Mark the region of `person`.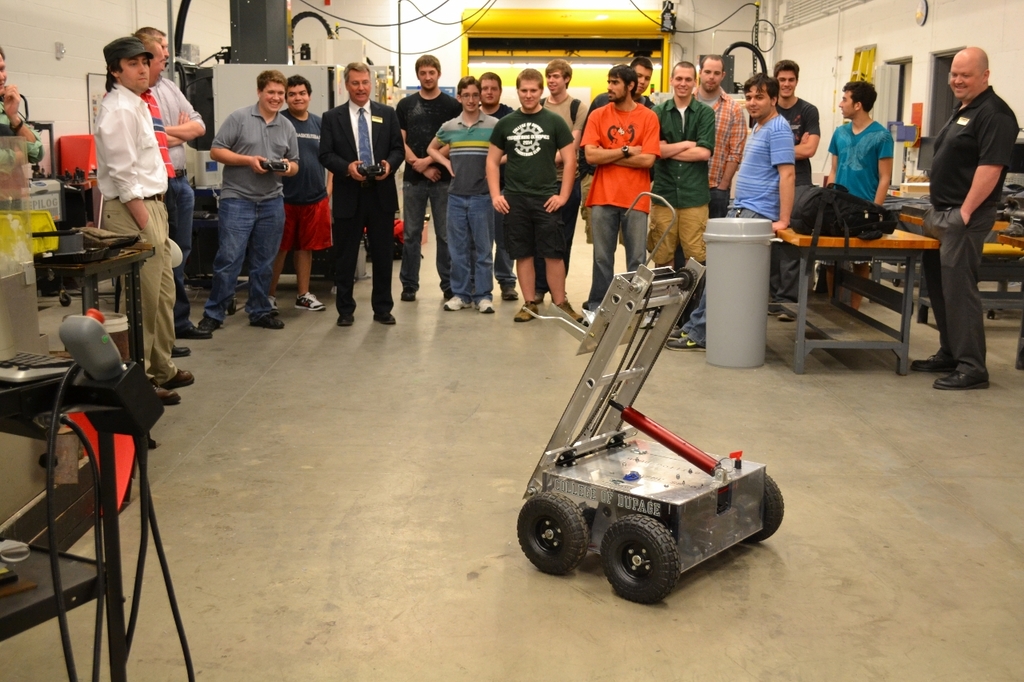
Region: 131/26/208/342.
